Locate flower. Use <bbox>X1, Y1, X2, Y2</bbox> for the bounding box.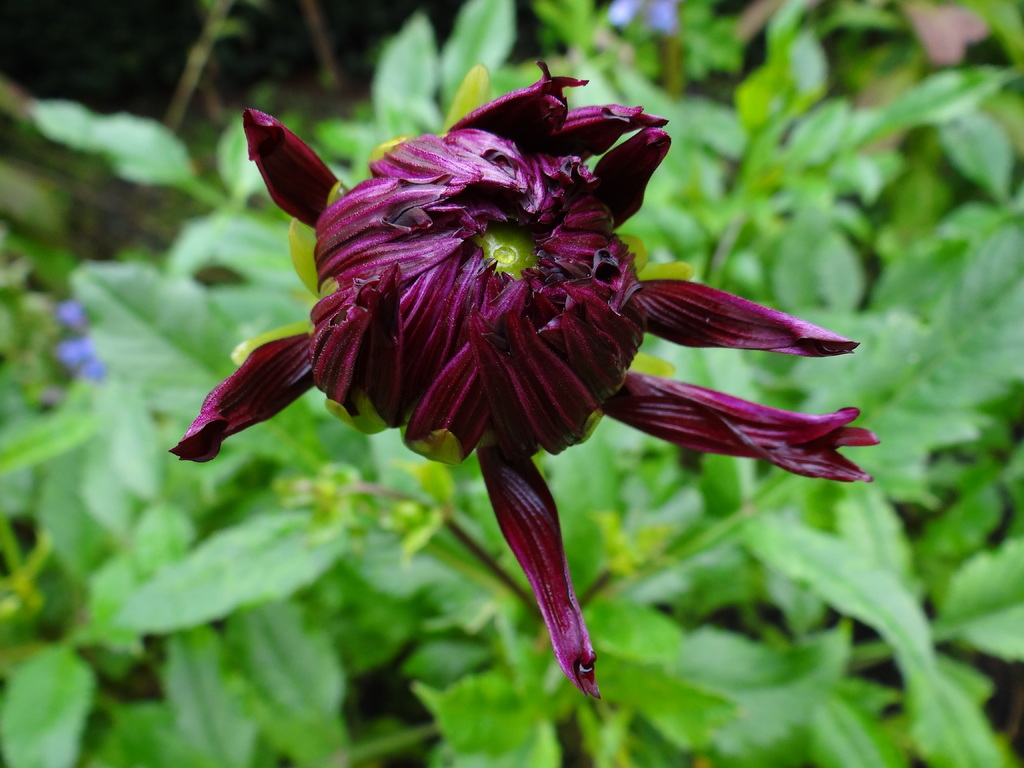
<bbox>150, 15, 894, 698</bbox>.
